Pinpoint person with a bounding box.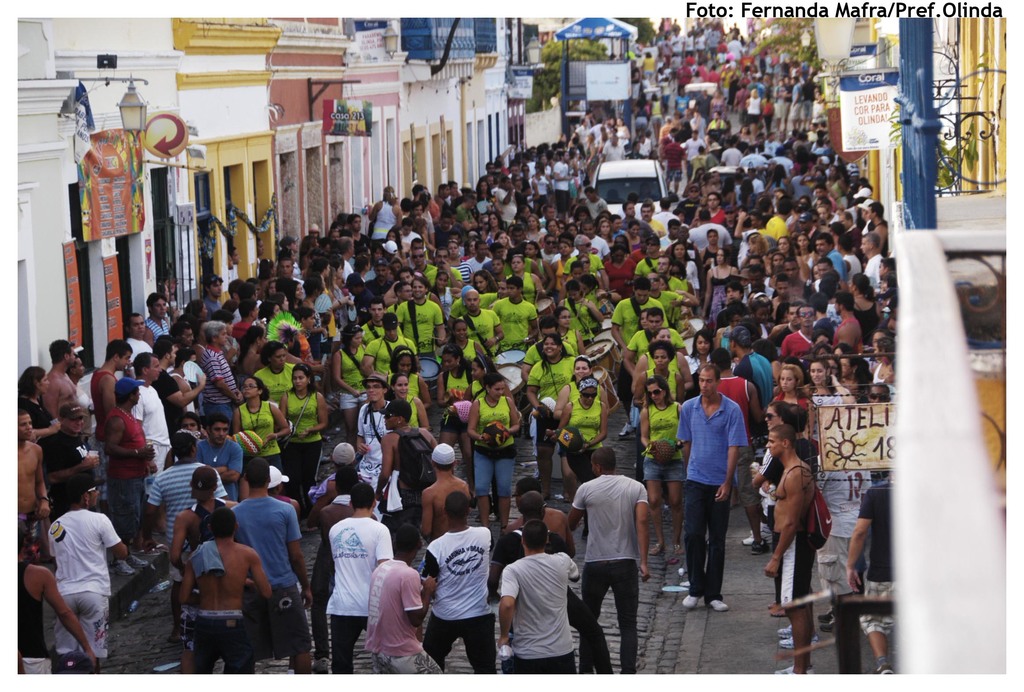
x1=552 y1=353 x2=596 y2=494.
